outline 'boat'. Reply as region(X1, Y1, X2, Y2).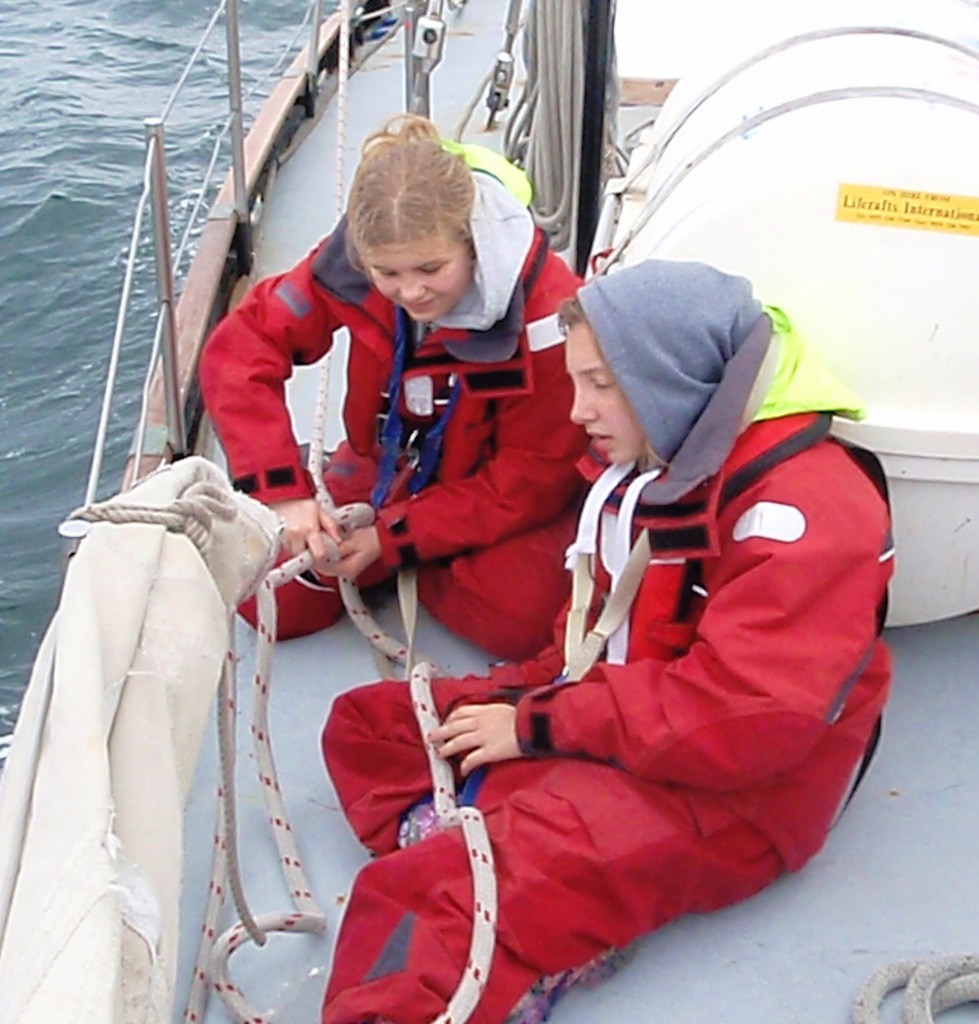
region(0, 0, 978, 1023).
